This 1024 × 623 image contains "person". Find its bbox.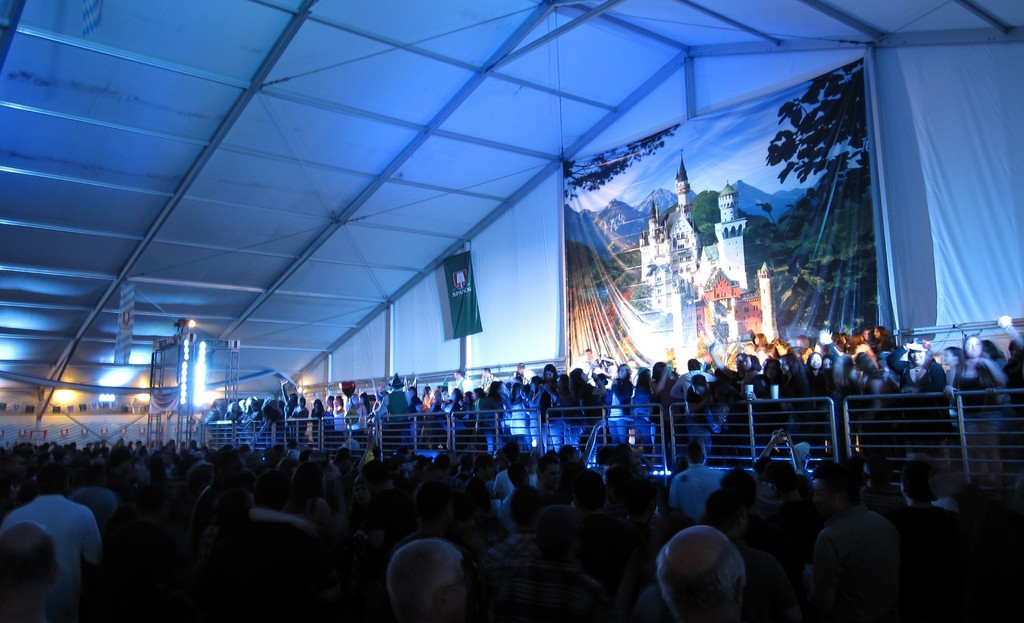
box=[370, 398, 378, 410].
